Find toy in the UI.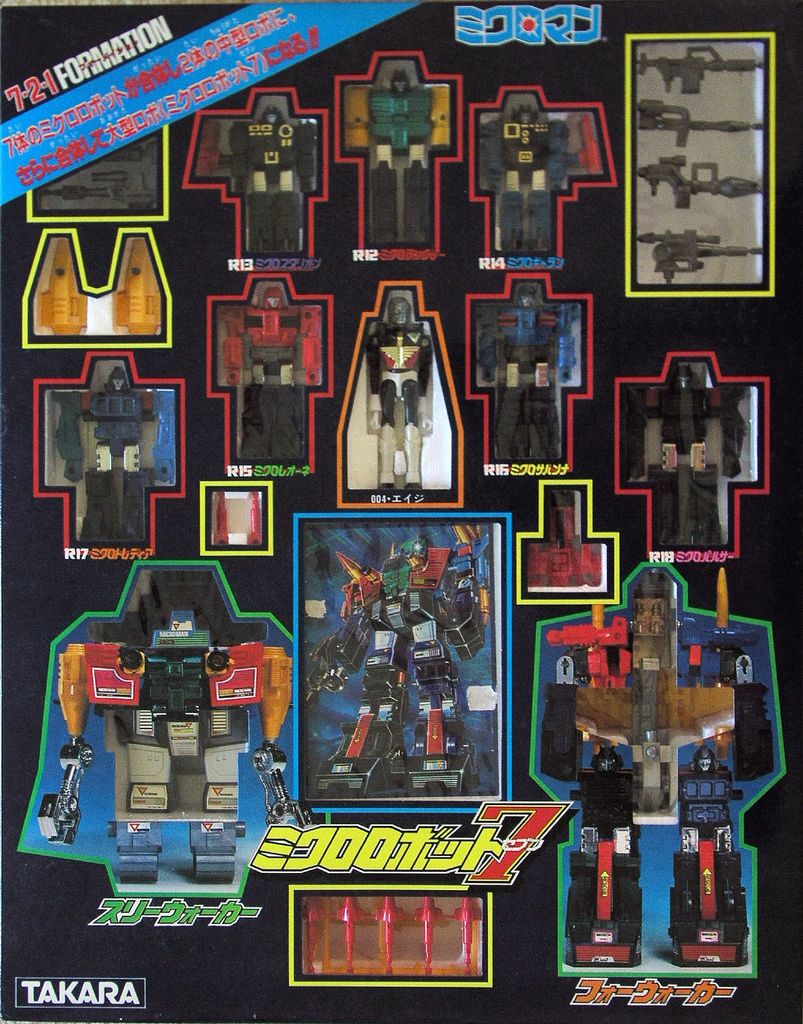
UI element at 33:127:159:214.
